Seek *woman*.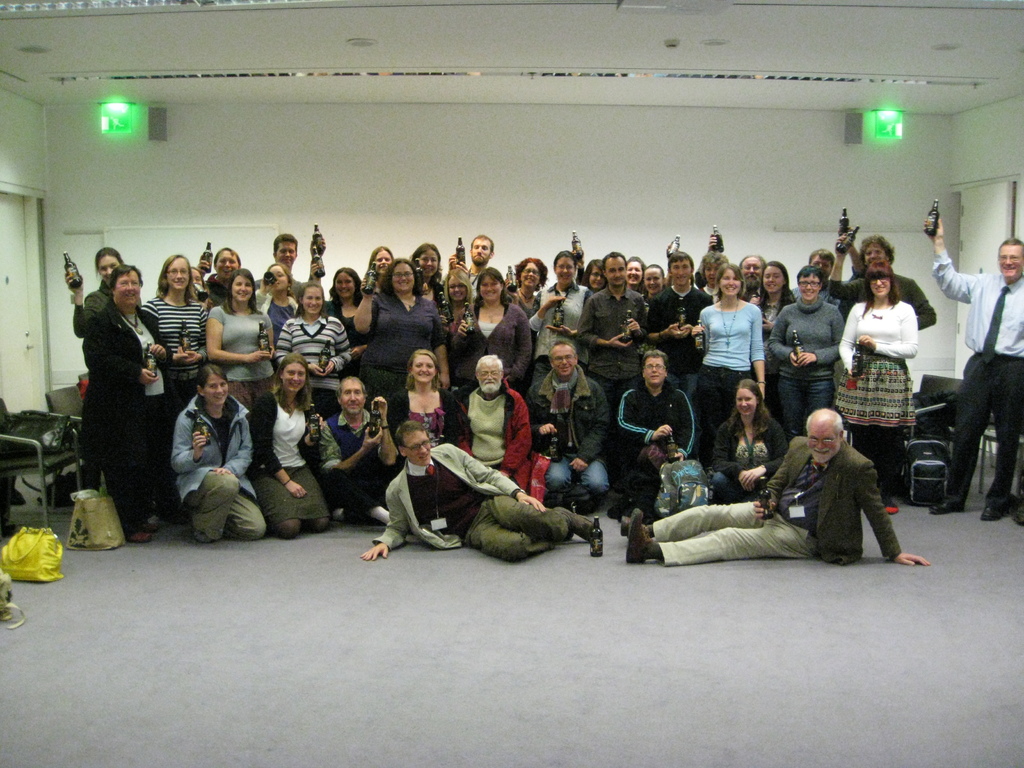
(left=345, top=257, right=456, bottom=403).
